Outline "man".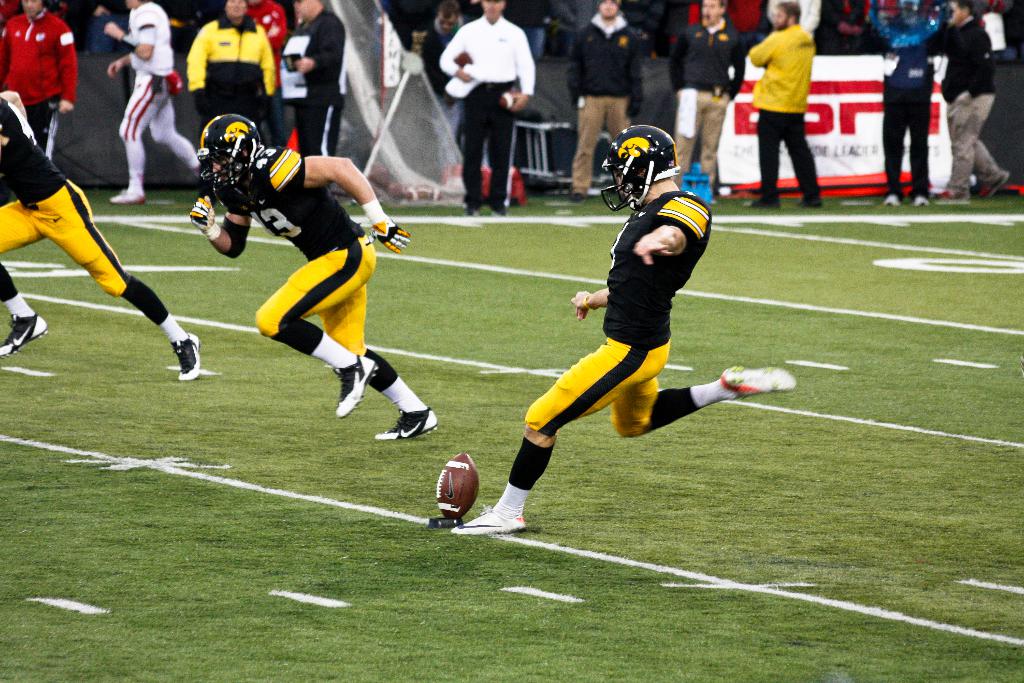
Outline: region(449, 124, 801, 539).
